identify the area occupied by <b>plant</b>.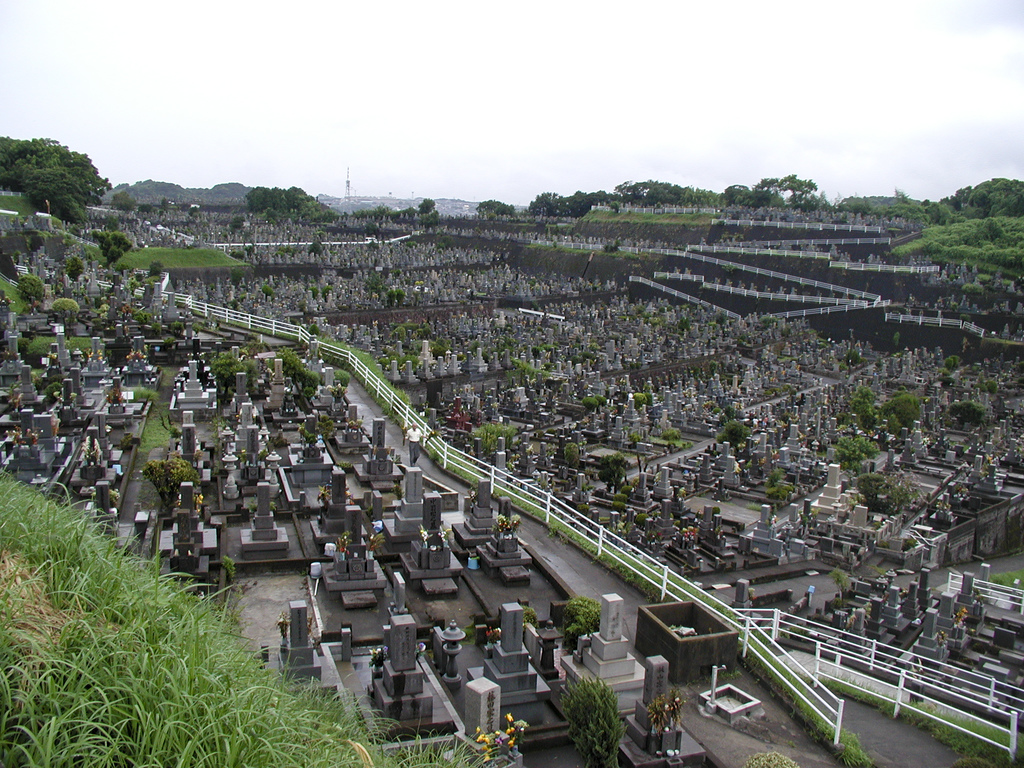
Area: <region>227, 298, 241, 308</region>.
